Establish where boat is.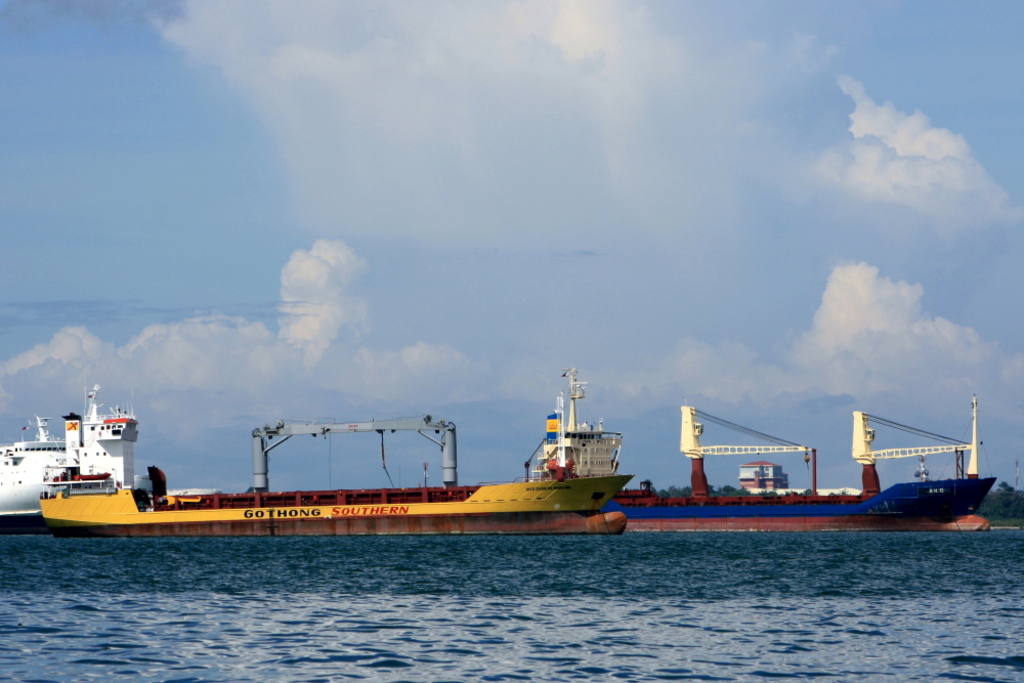
Established at [x1=0, y1=382, x2=138, y2=533].
